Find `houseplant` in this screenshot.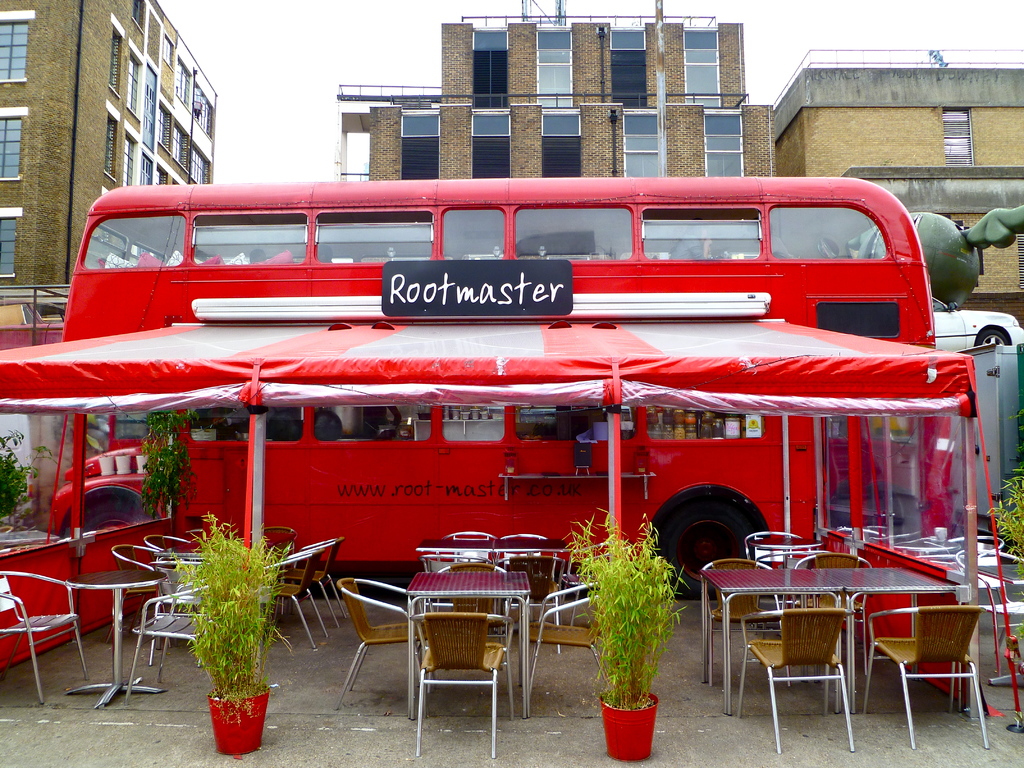
The bounding box for `houseplant` is l=159, t=500, r=292, b=756.
